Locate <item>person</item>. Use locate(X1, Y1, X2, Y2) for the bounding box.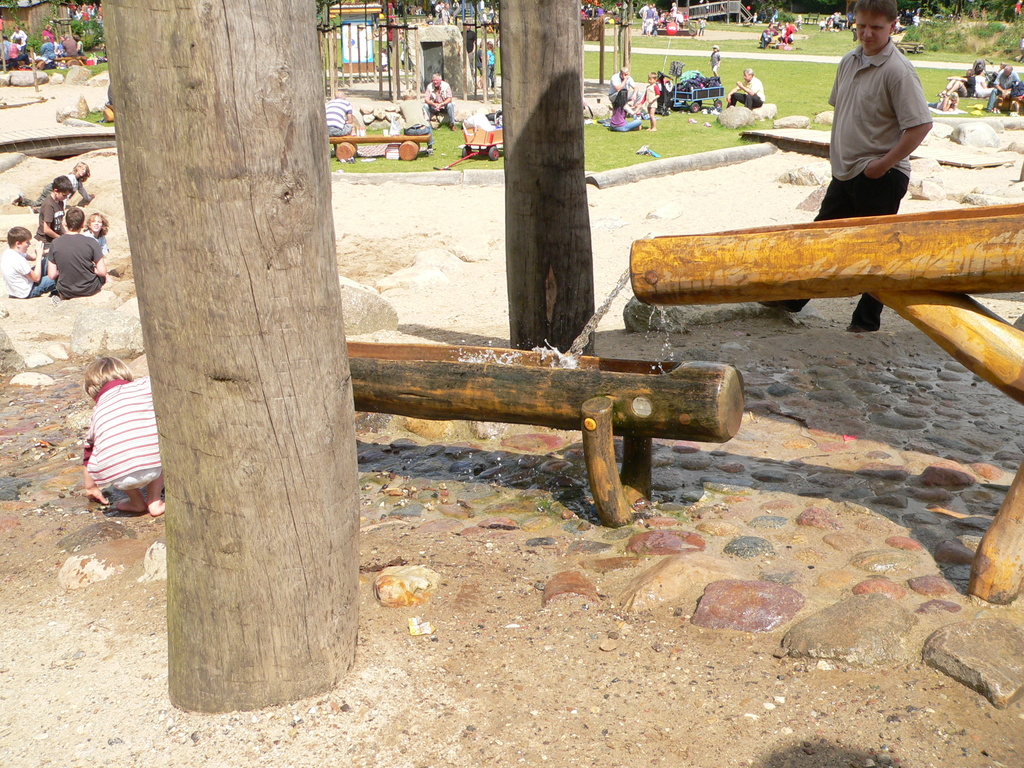
locate(72, 35, 90, 58).
